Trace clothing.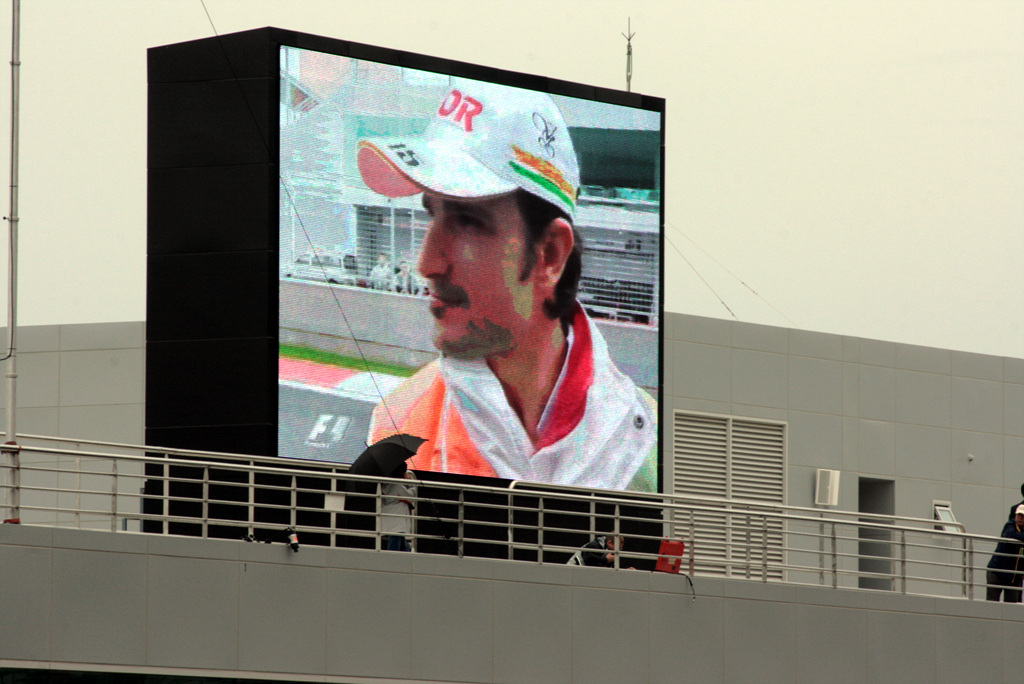
Traced to x1=339, y1=256, x2=665, y2=510.
